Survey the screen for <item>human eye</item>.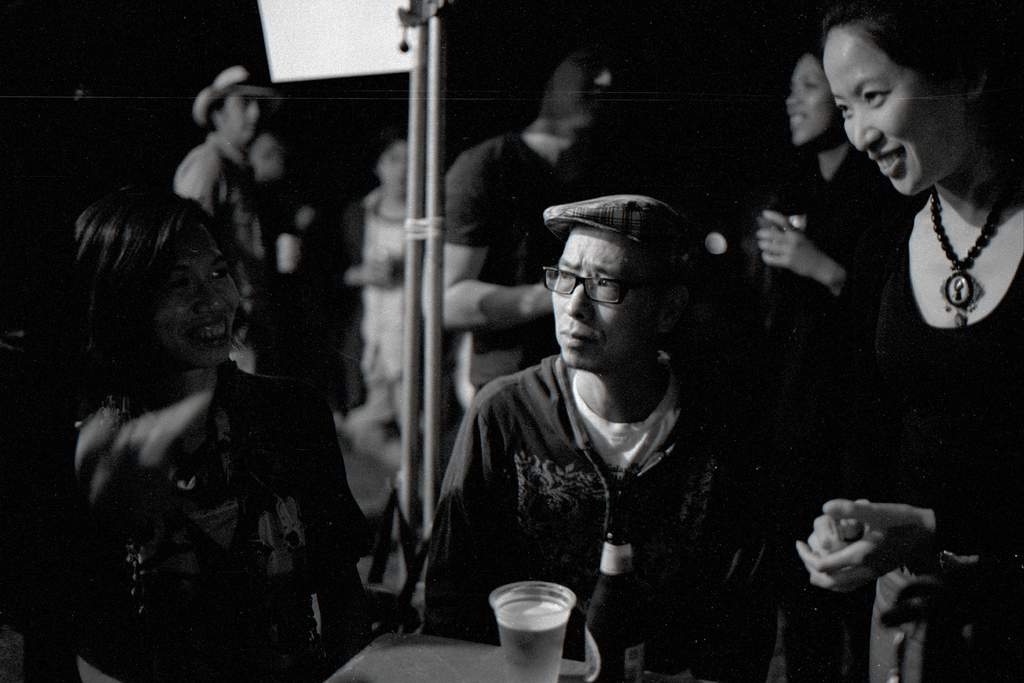
Survey found: [592,277,623,293].
